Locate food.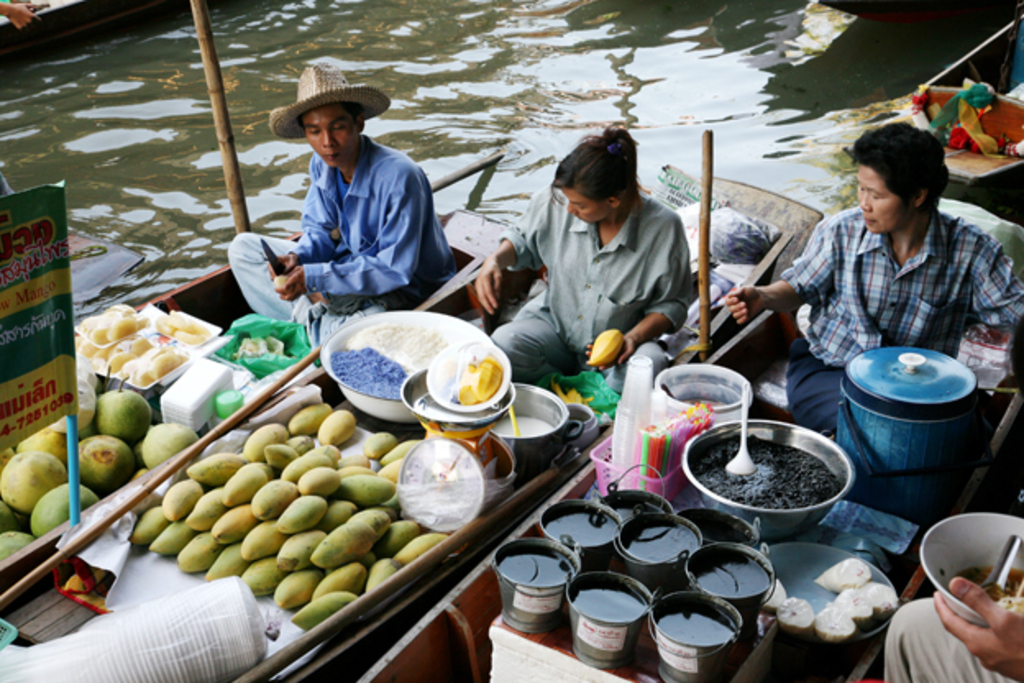
Bounding box: {"x1": 947, "y1": 557, "x2": 1022, "y2": 611}.
